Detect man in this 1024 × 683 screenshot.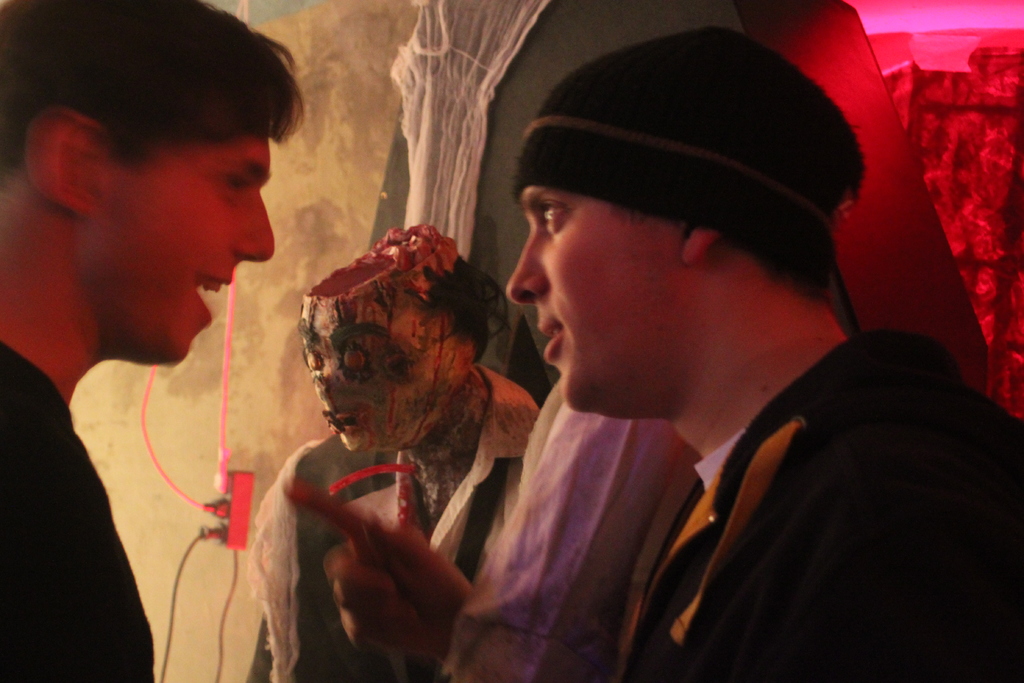
Detection: left=0, top=0, right=301, bottom=682.
